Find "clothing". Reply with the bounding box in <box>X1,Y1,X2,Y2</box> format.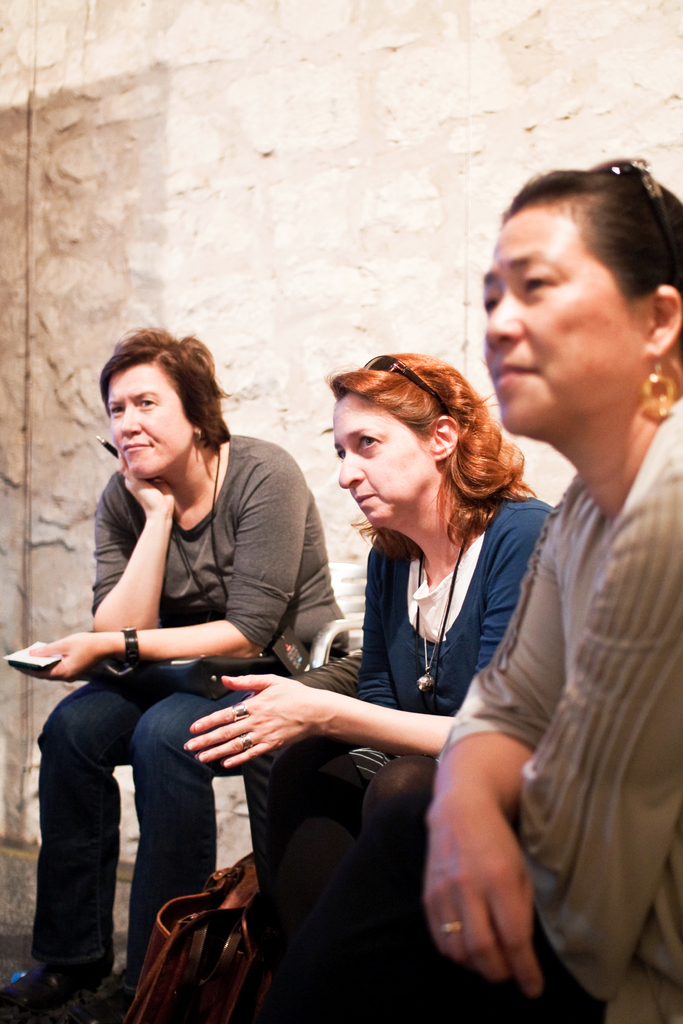
<box>238,517,374,900</box>.
